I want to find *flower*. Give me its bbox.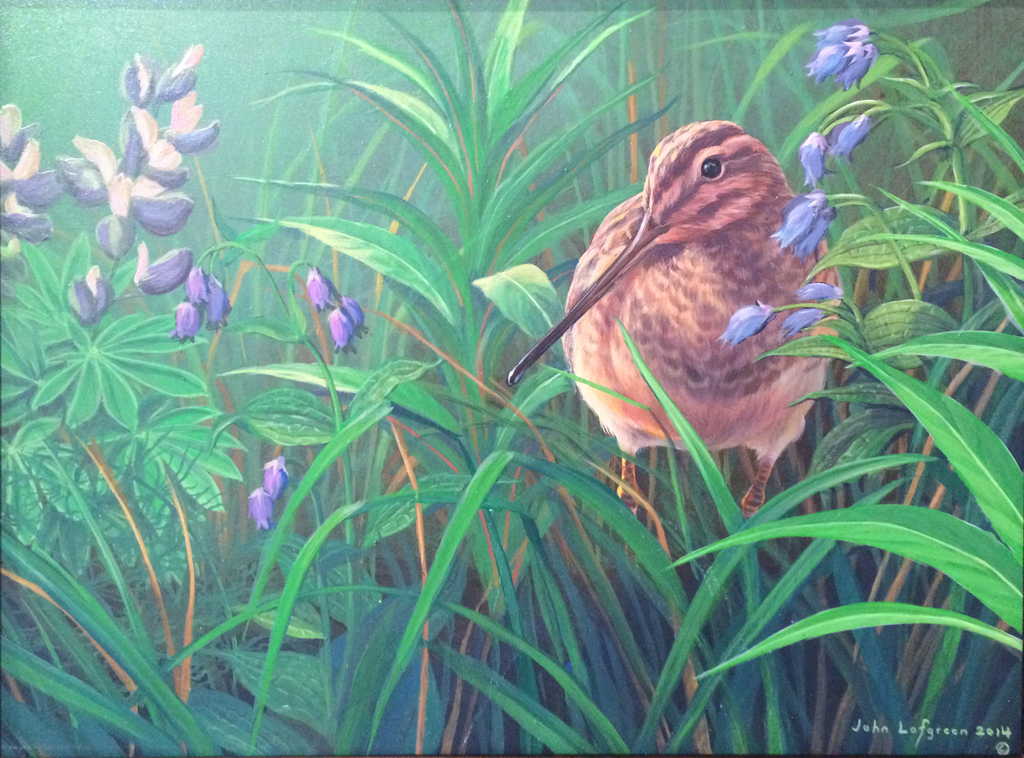
<region>828, 111, 872, 158</region>.
